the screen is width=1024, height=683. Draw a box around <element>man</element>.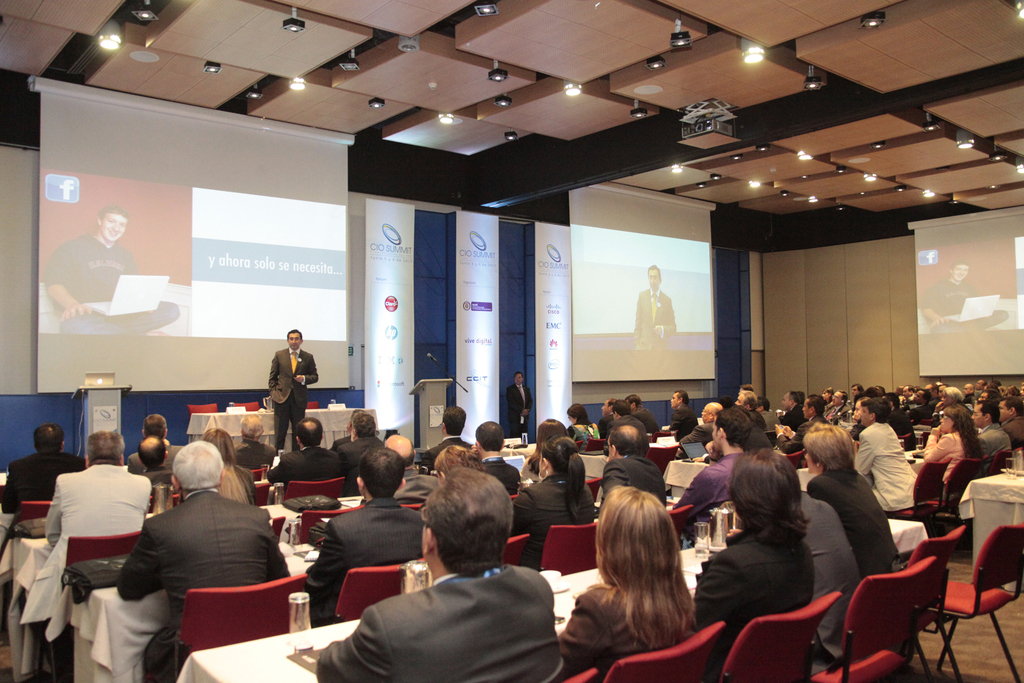
Rect(780, 391, 808, 431).
